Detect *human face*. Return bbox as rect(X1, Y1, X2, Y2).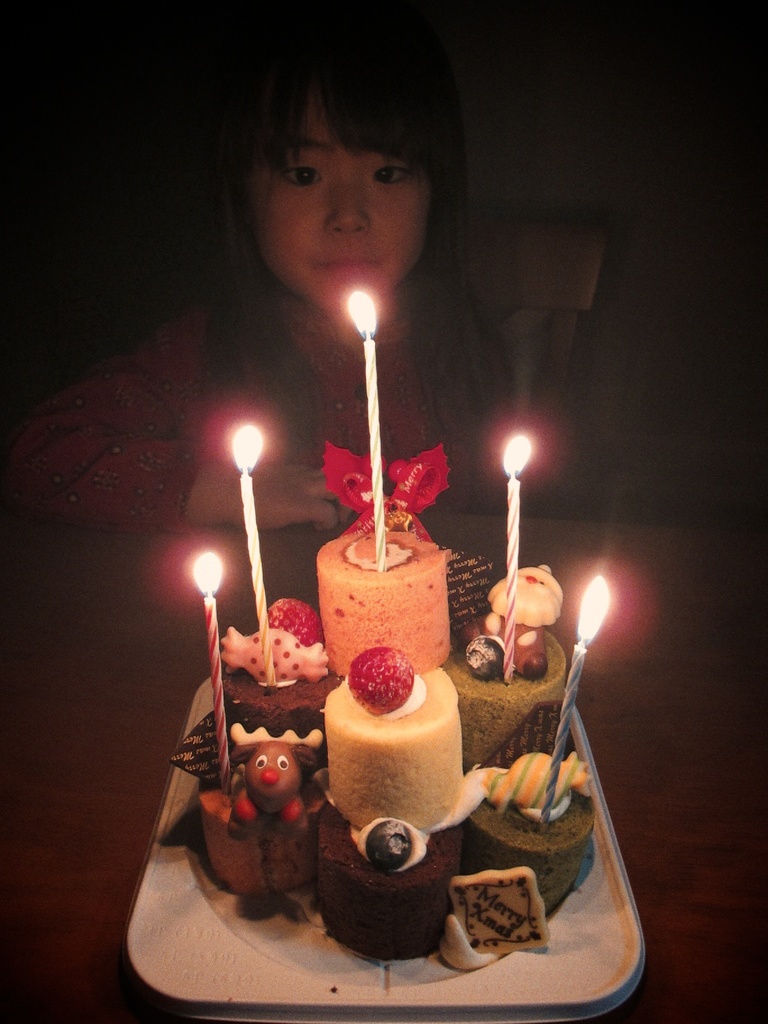
rect(237, 83, 430, 311).
